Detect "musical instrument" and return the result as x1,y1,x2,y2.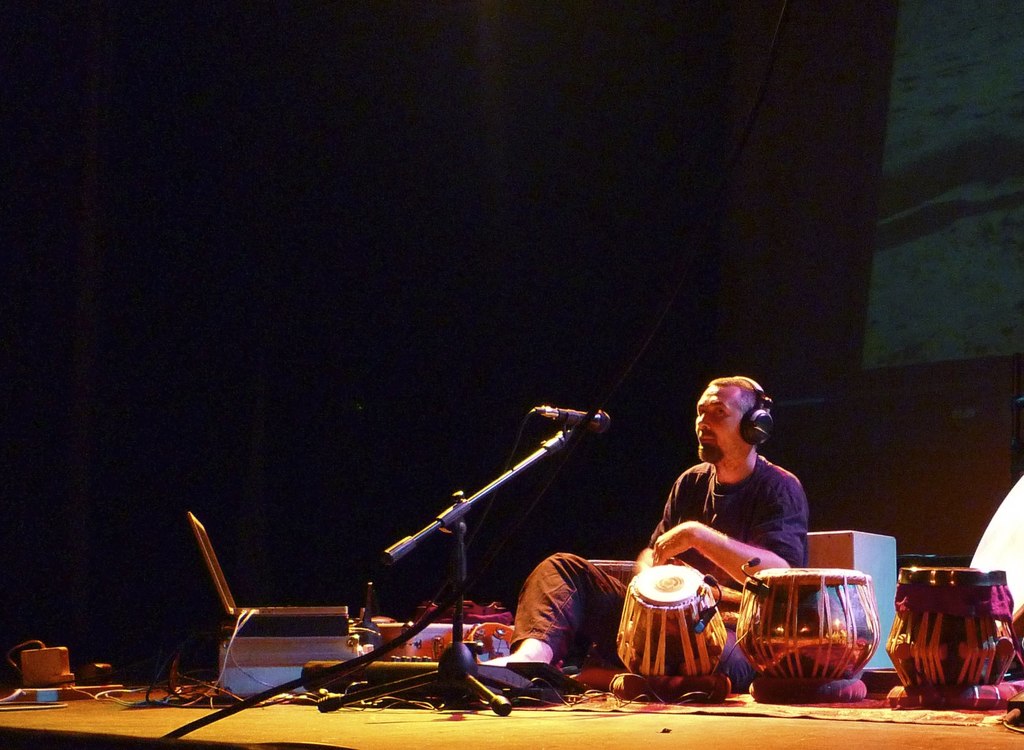
611,561,729,683.
